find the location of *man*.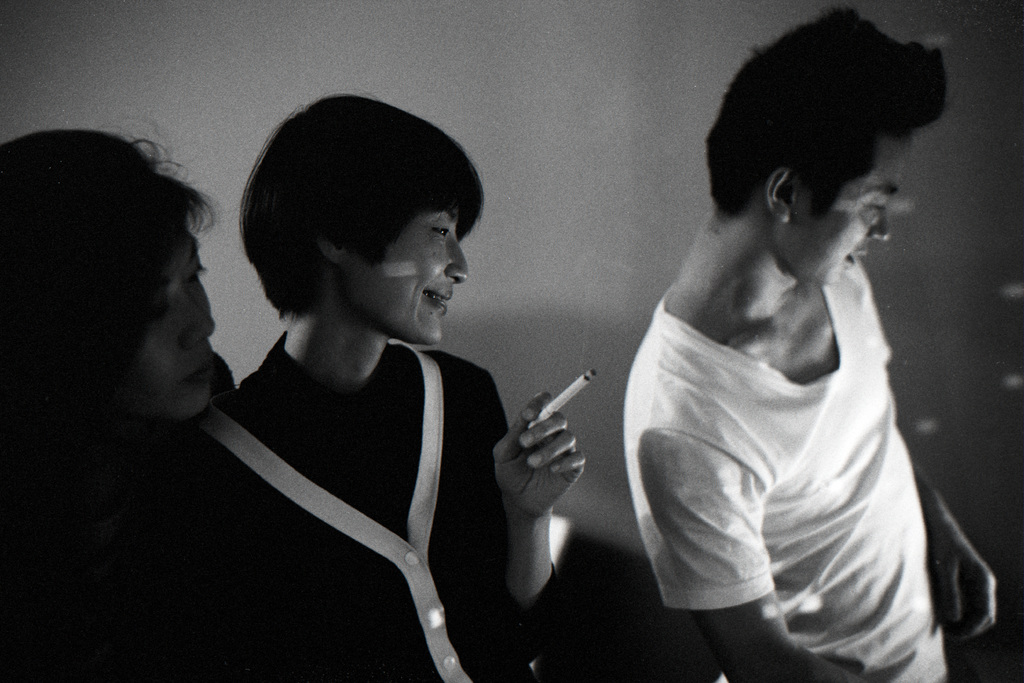
Location: x1=622 y1=4 x2=996 y2=682.
